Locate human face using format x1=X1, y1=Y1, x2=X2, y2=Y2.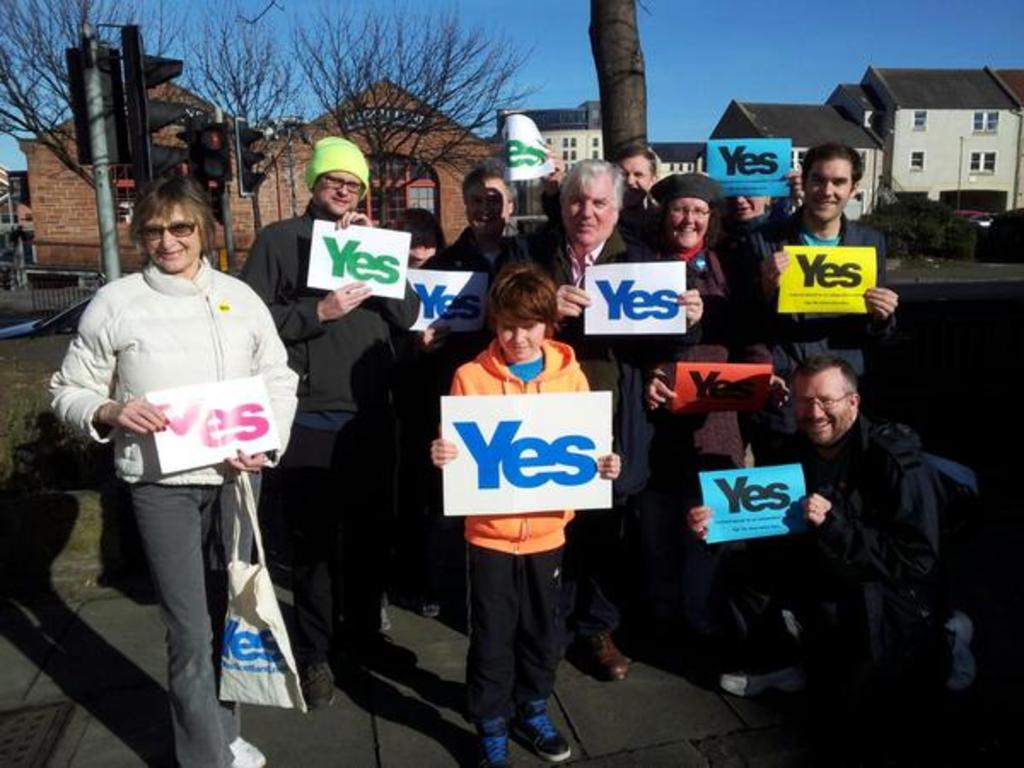
x1=498, y1=311, x2=548, y2=362.
